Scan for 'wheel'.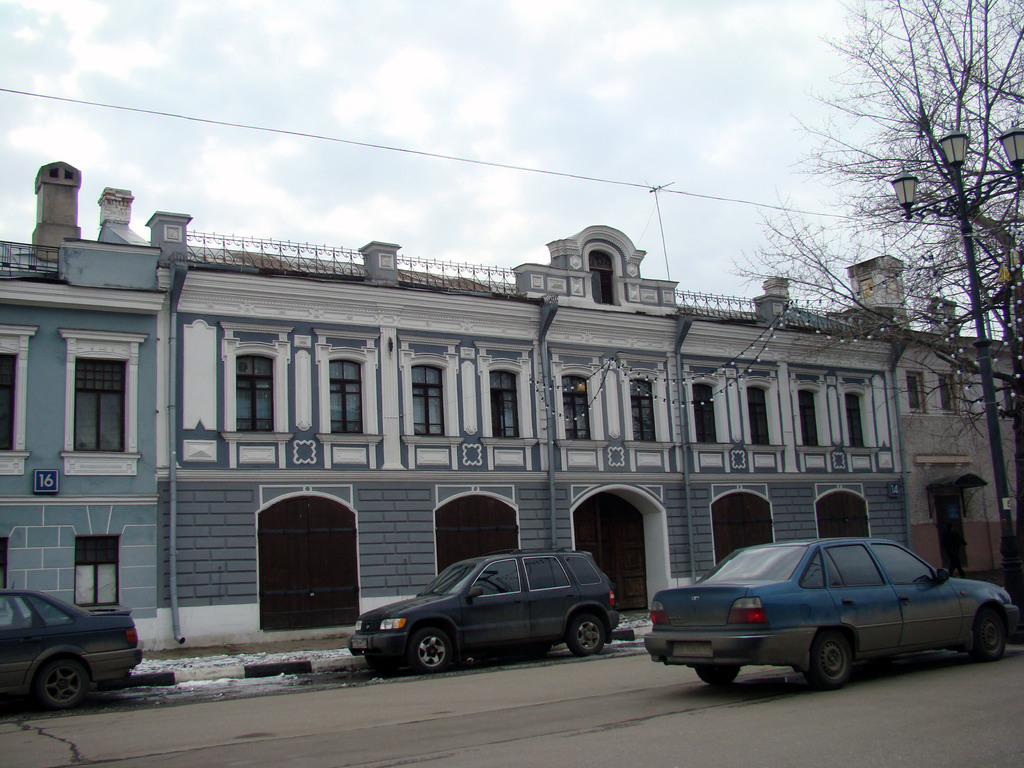
Scan result: (36, 655, 95, 714).
